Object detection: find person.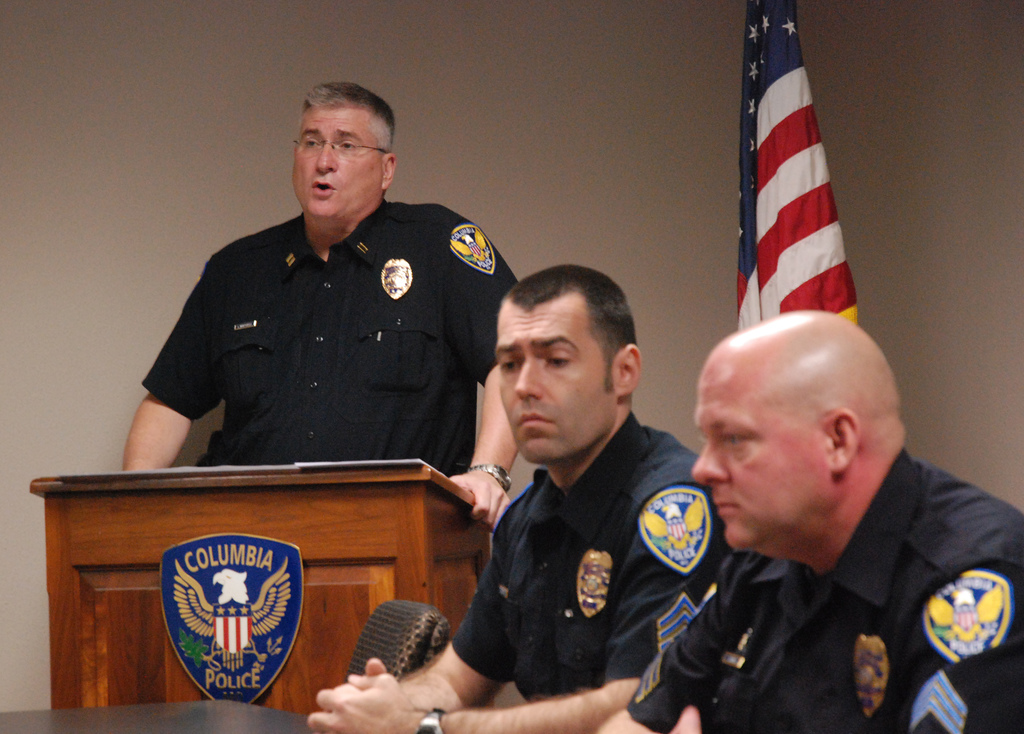
{"x1": 610, "y1": 313, "x2": 1023, "y2": 733}.
